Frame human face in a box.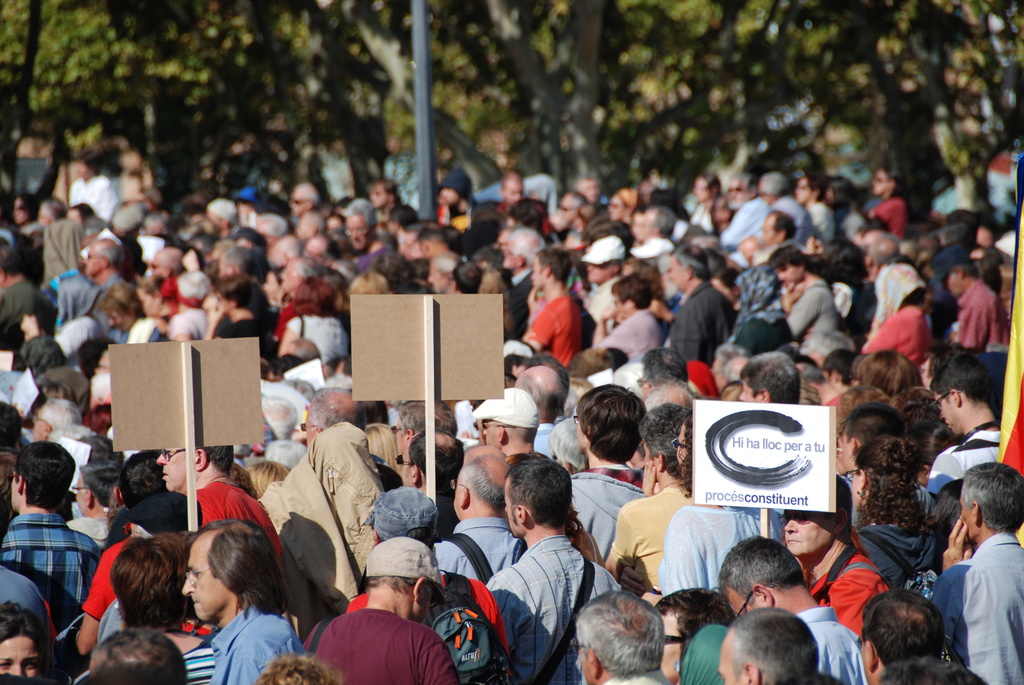
bbox=(236, 238, 253, 249).
